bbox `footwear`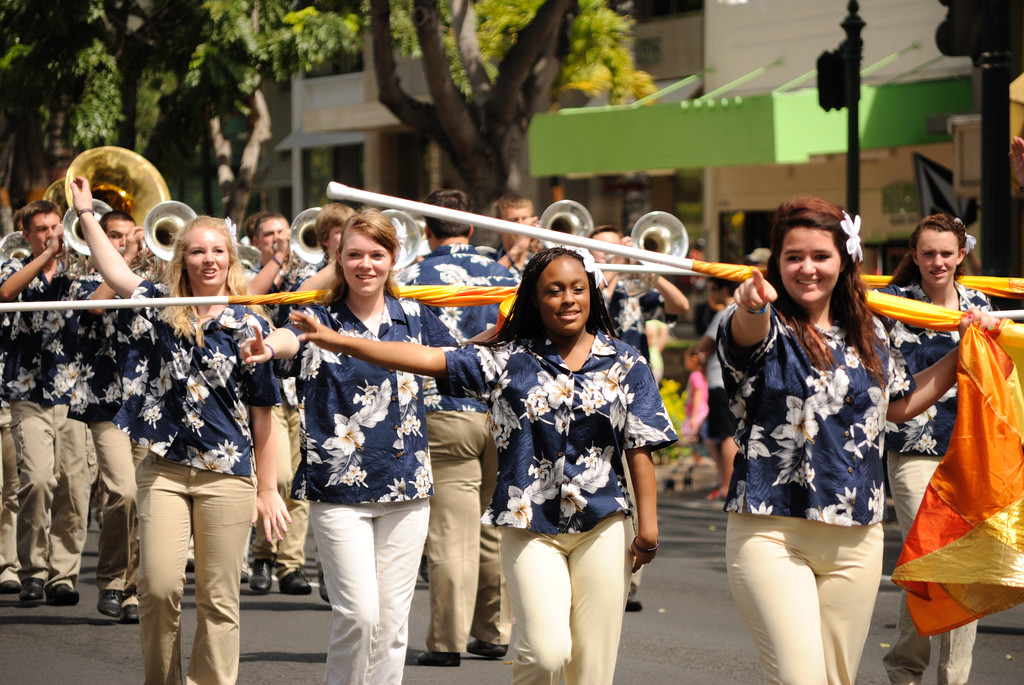
locate(50, 579, 75, 603)
